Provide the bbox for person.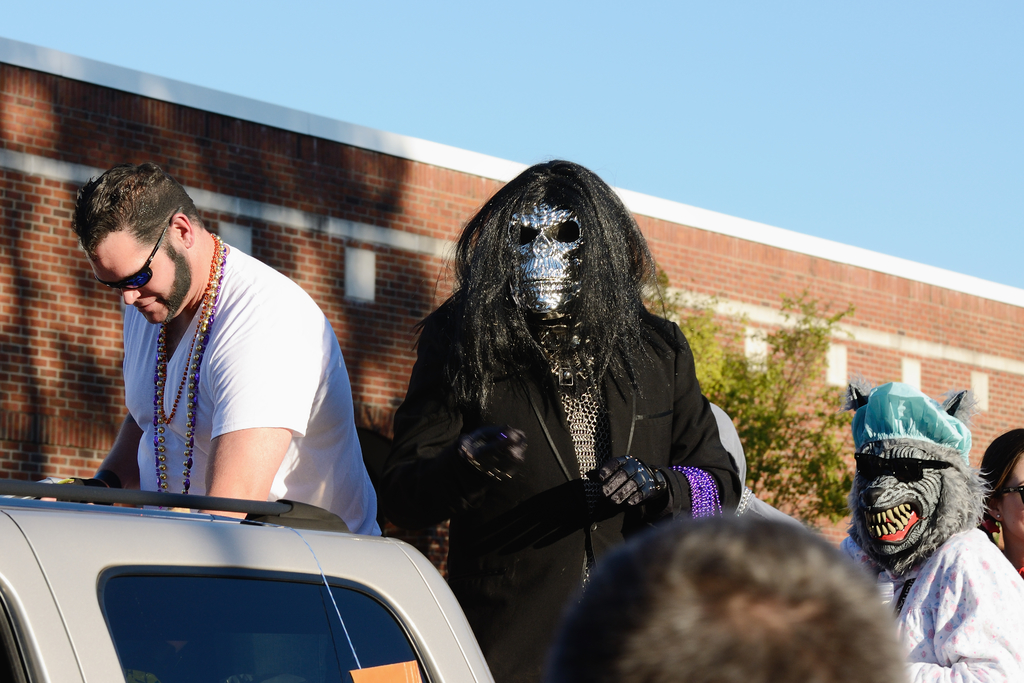
(left=372, top=149, right=744, bottom=682).
